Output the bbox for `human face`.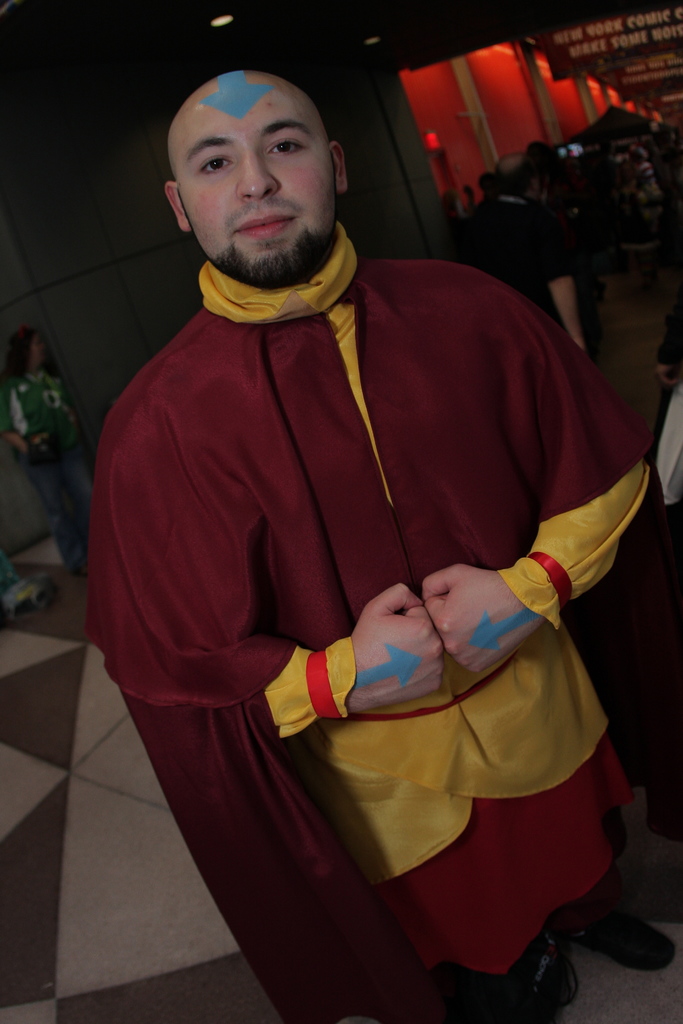
l=177, t=94, r=336, b=285.
